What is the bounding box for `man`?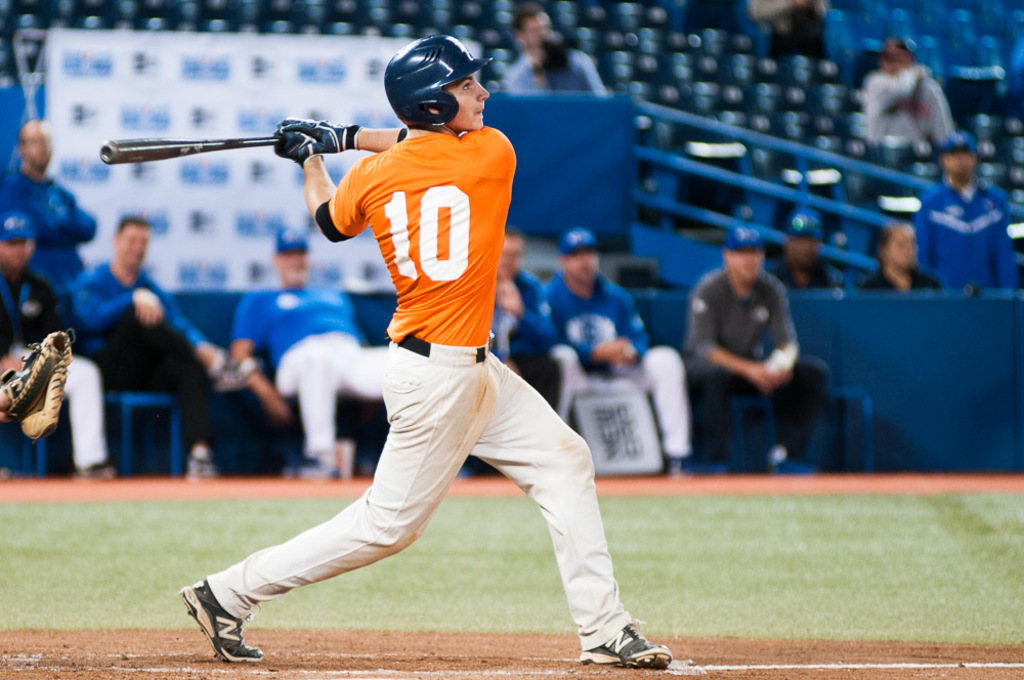
bbox=[494, 232, 566, 417].
